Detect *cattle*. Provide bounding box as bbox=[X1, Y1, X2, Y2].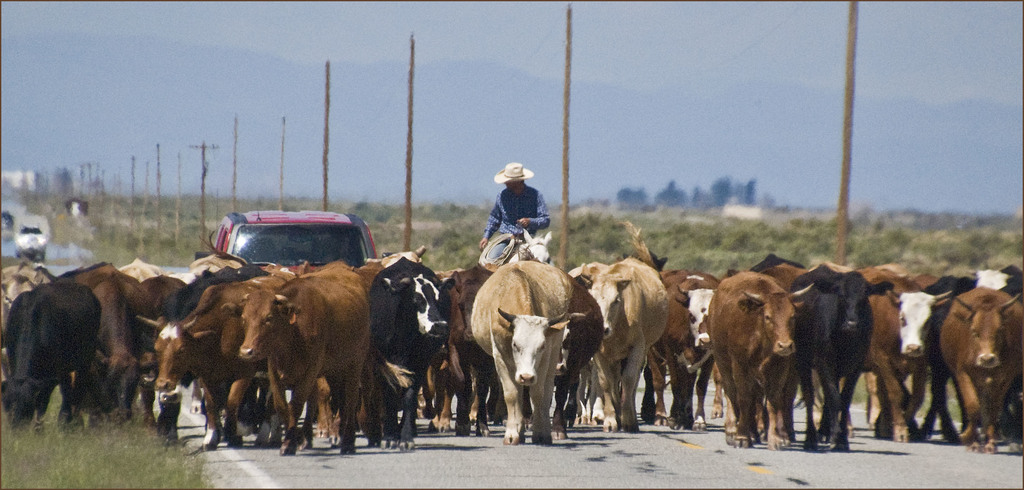
bbox=[923, 268, 1021, 447].
